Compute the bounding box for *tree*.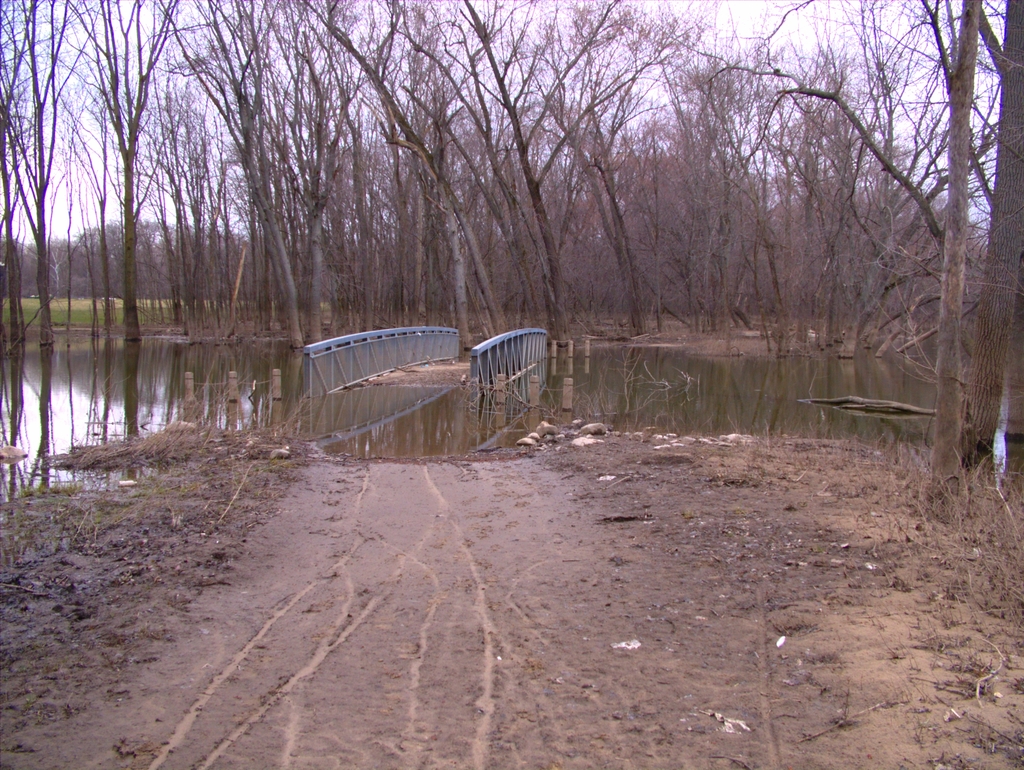
(x1=702, y1=0, x2=982, y2=495).
